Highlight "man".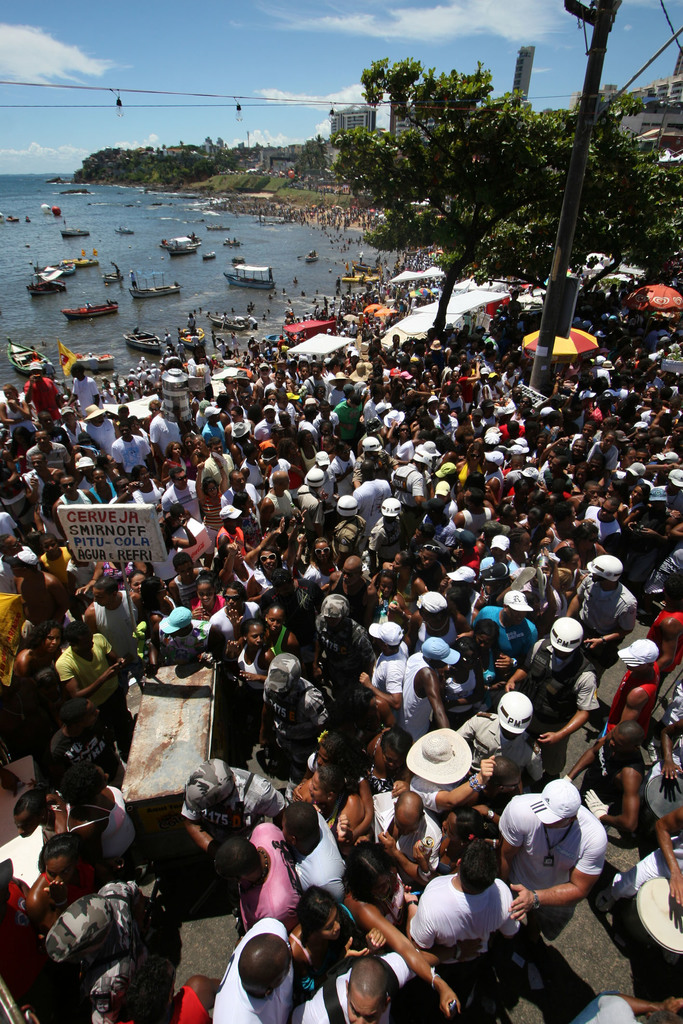
Highlighted region: crop(416, 856, 500, 989).
